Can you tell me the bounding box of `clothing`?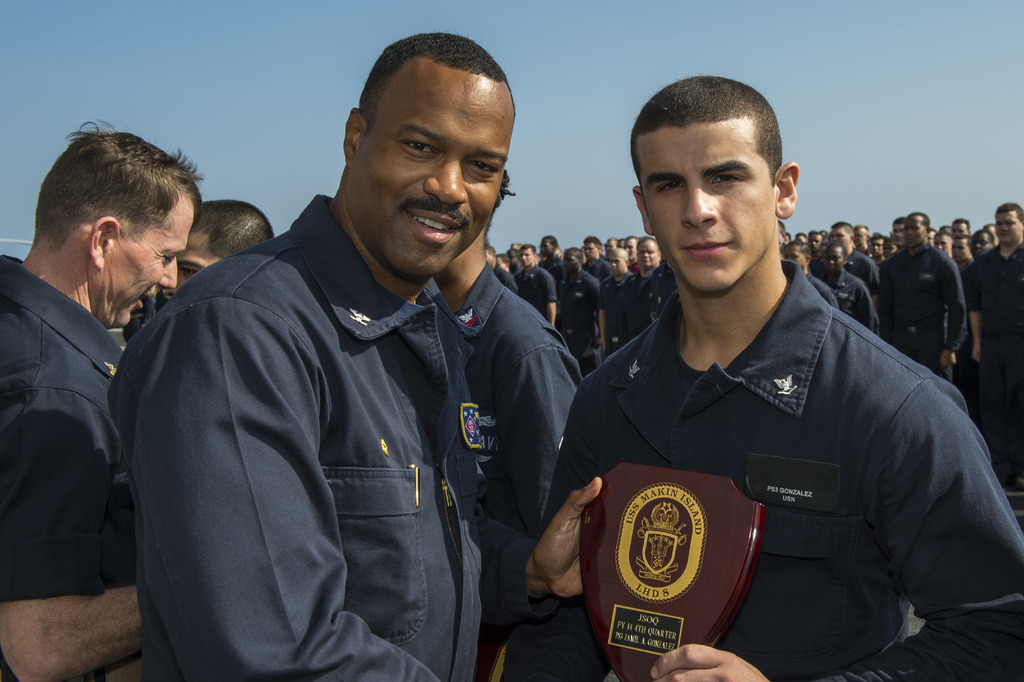
detection(634, 261, 663, 339).
